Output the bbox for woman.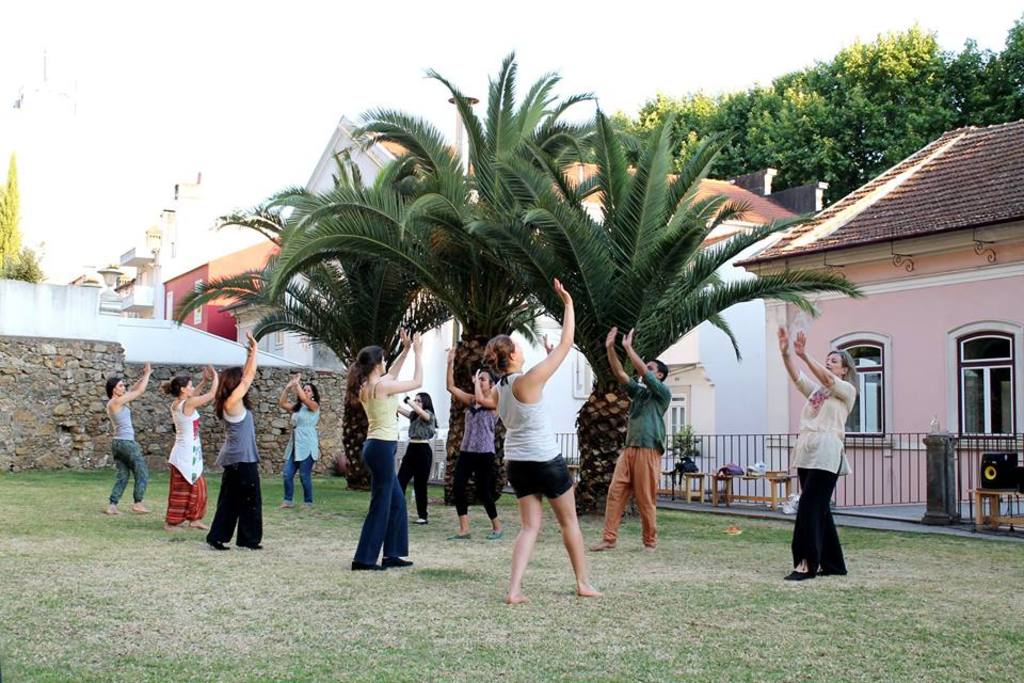
box(781, 319, 860, 581).
